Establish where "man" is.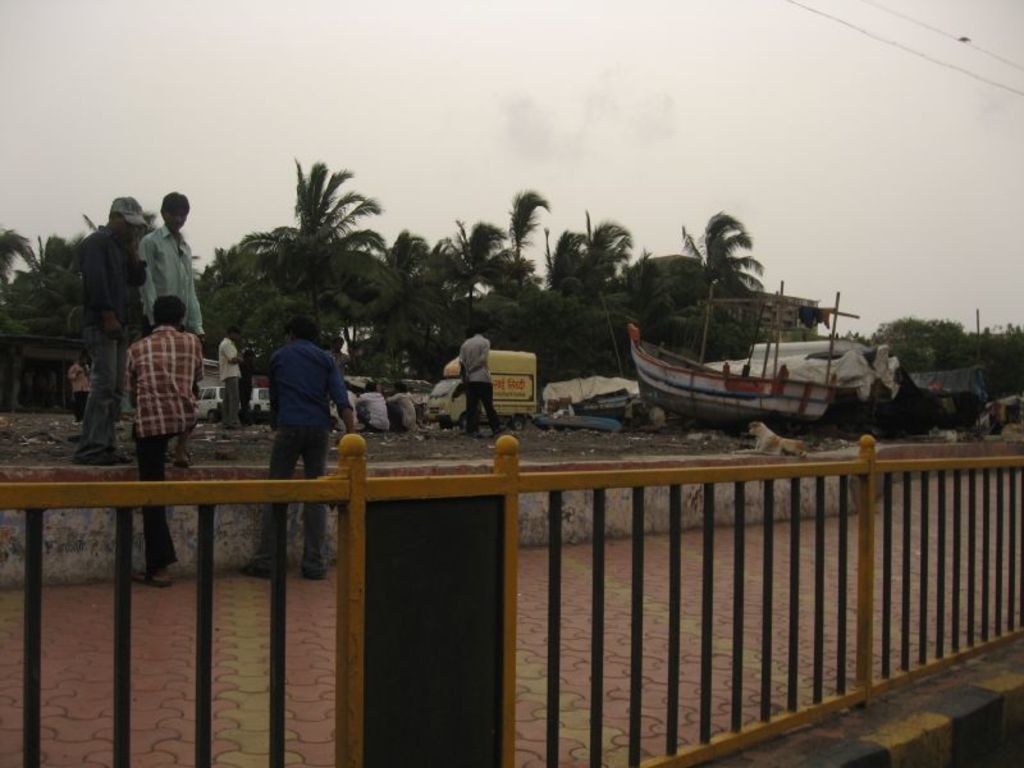
Established at 76/195/150/466.
